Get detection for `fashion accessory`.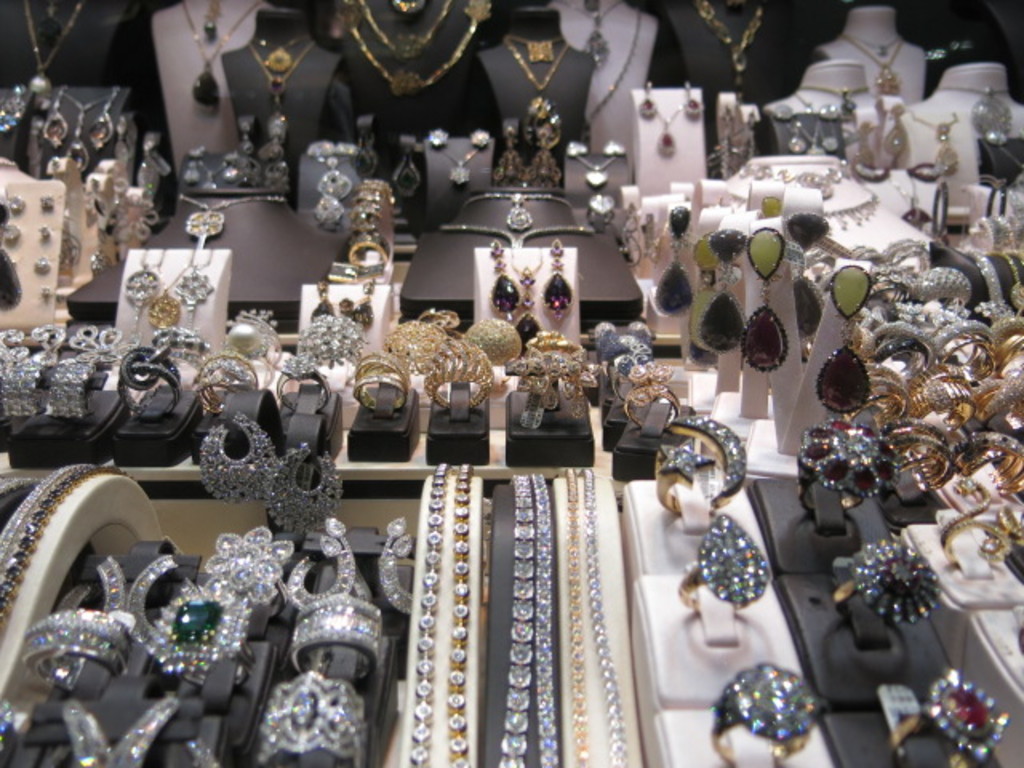
Detection: crop(179, 0, 269, 109).
